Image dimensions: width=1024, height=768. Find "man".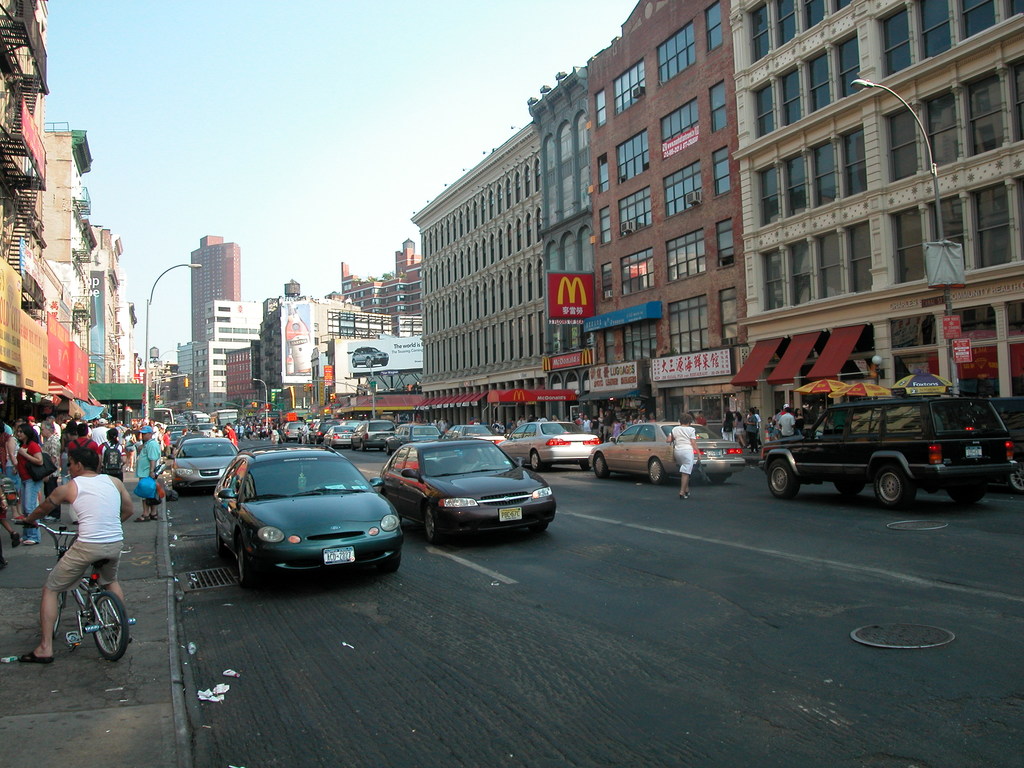
<region>455, 449, 488, 472</region>.
